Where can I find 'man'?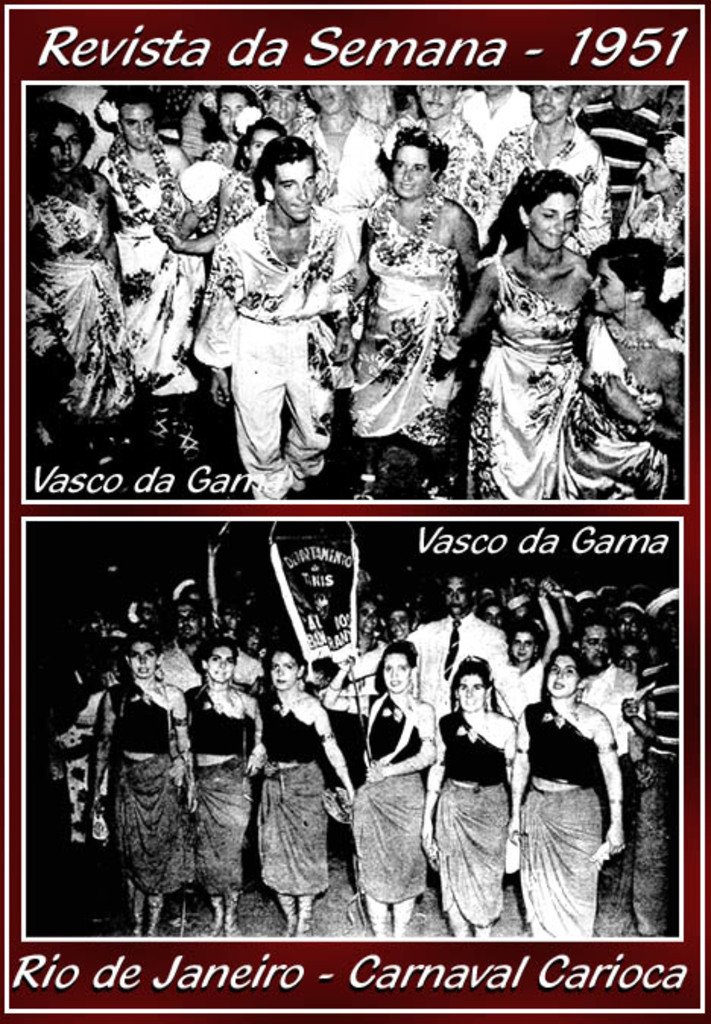
You can find it at left=305, top=77, right=377, bottom=194.
